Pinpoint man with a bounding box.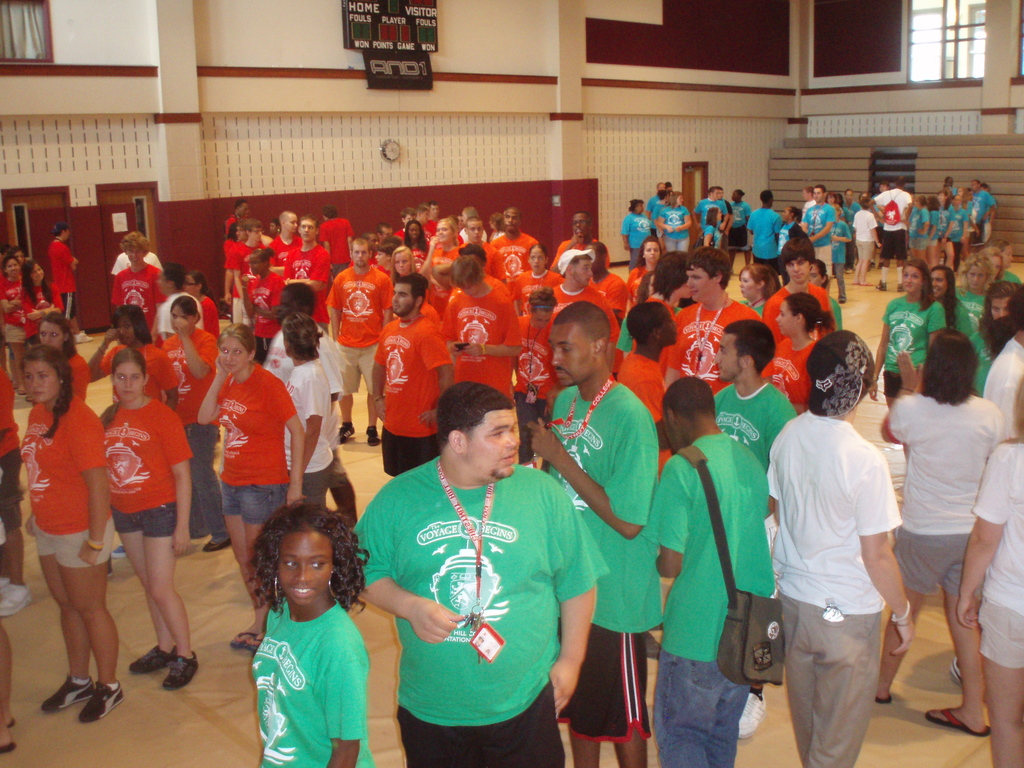
x1=668, y1=246, x2=776, y2=387.
